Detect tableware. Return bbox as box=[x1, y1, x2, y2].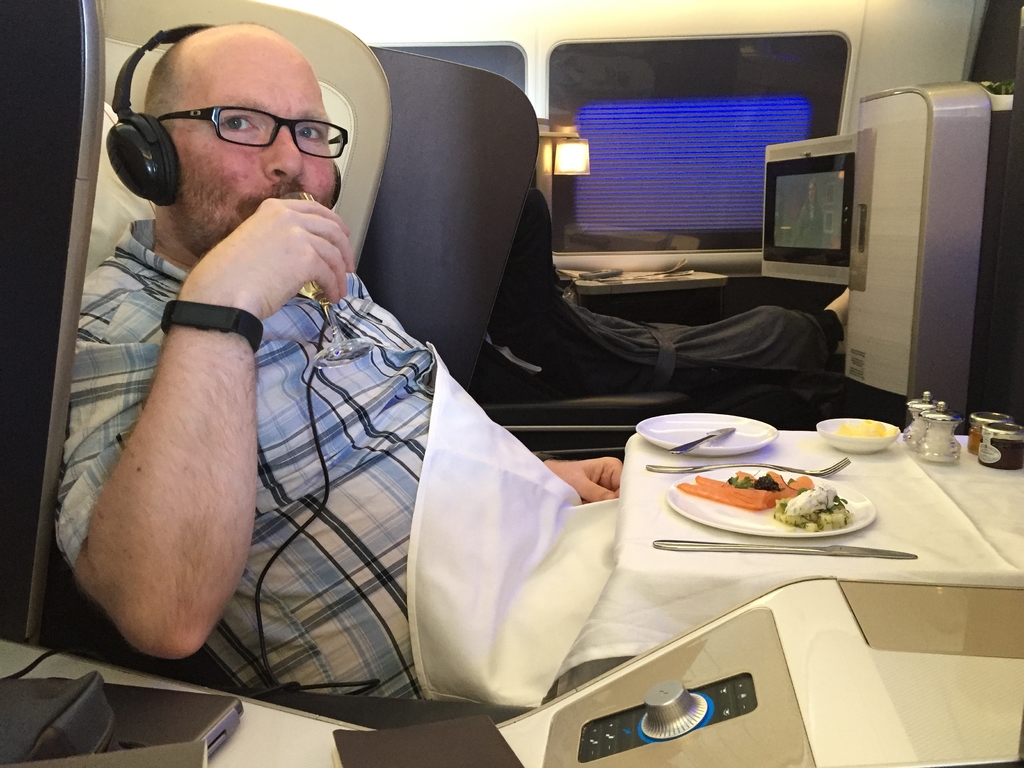
box=[969, 404, 1020, 443].
